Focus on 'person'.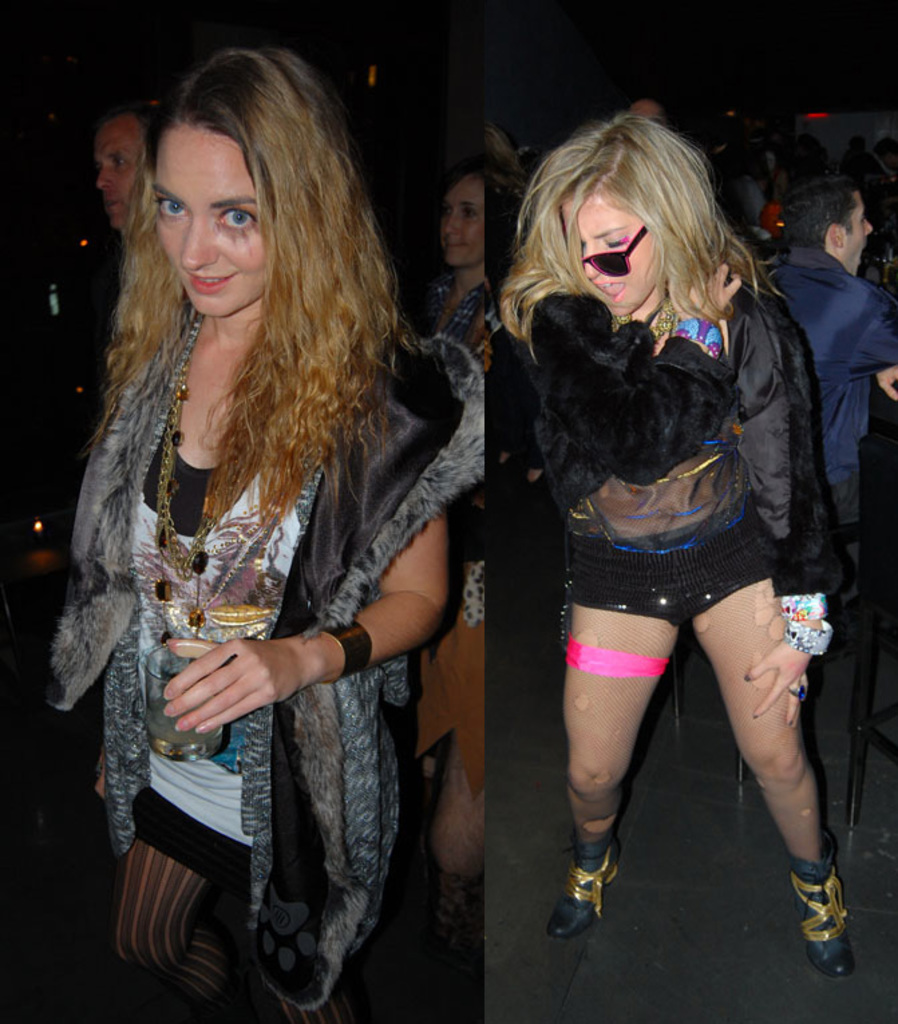
Focused at select_region(761, 165, 897, 602).
